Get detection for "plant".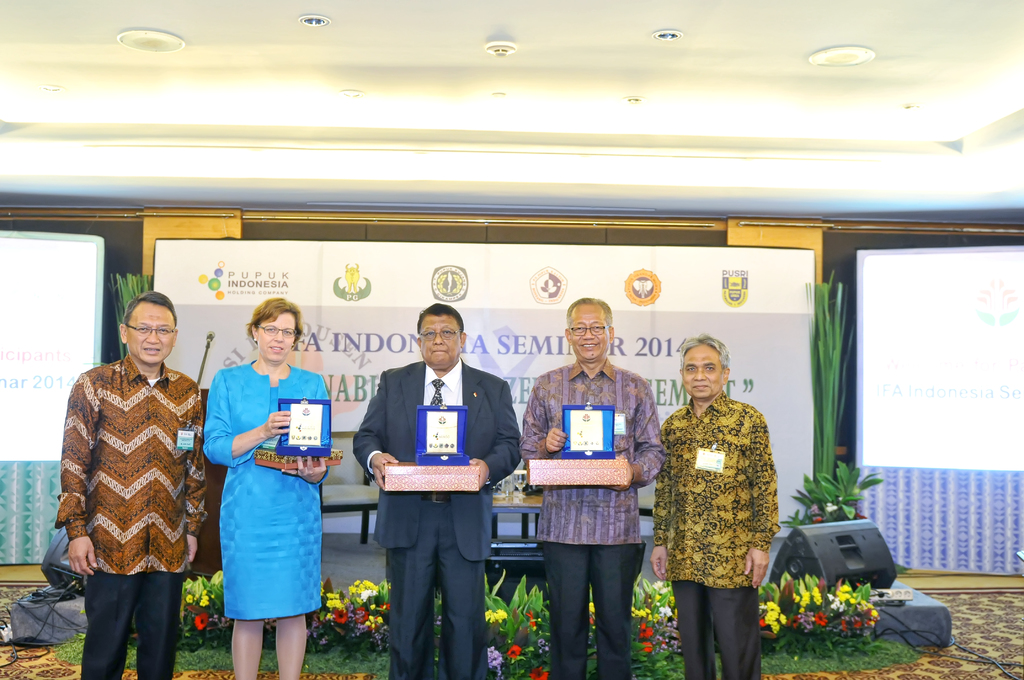
Detection: [751, 581, 934, 676].
